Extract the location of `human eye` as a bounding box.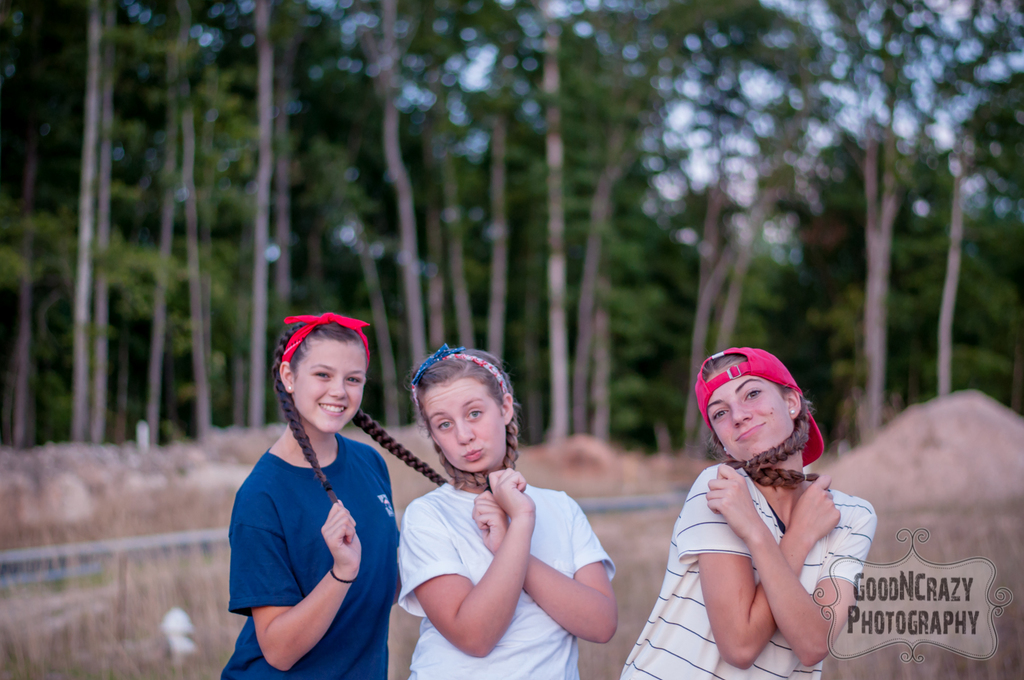
detection(429, 421, 455, 432).
